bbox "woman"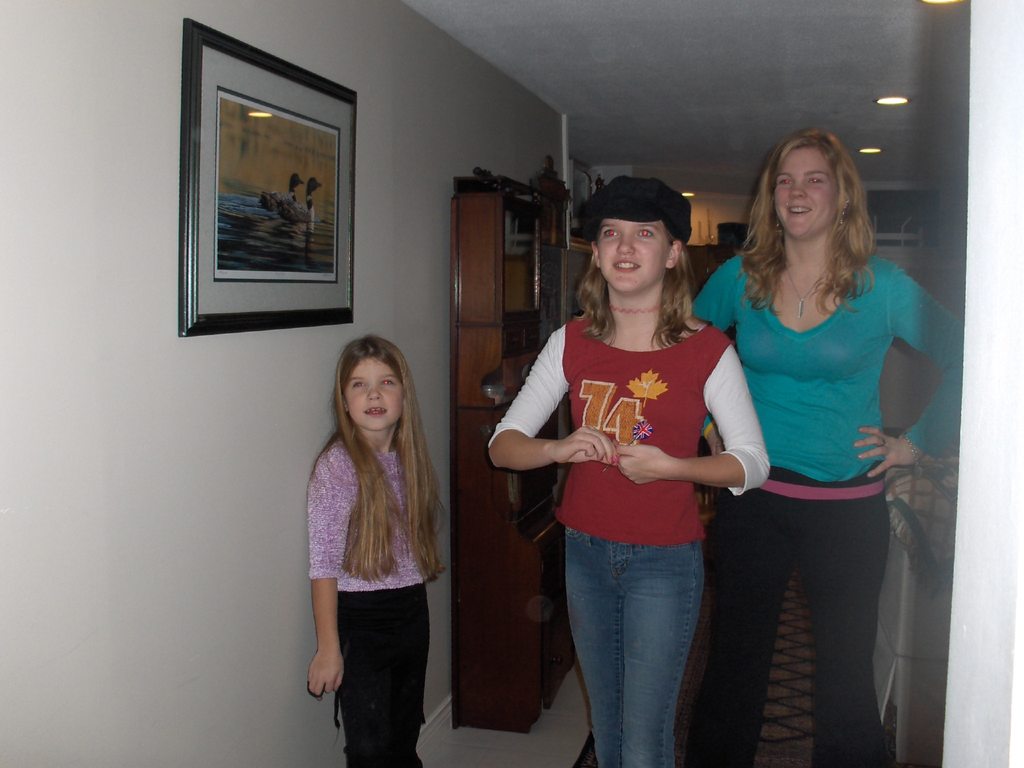
bbox=[690, 128, 965, 767]
